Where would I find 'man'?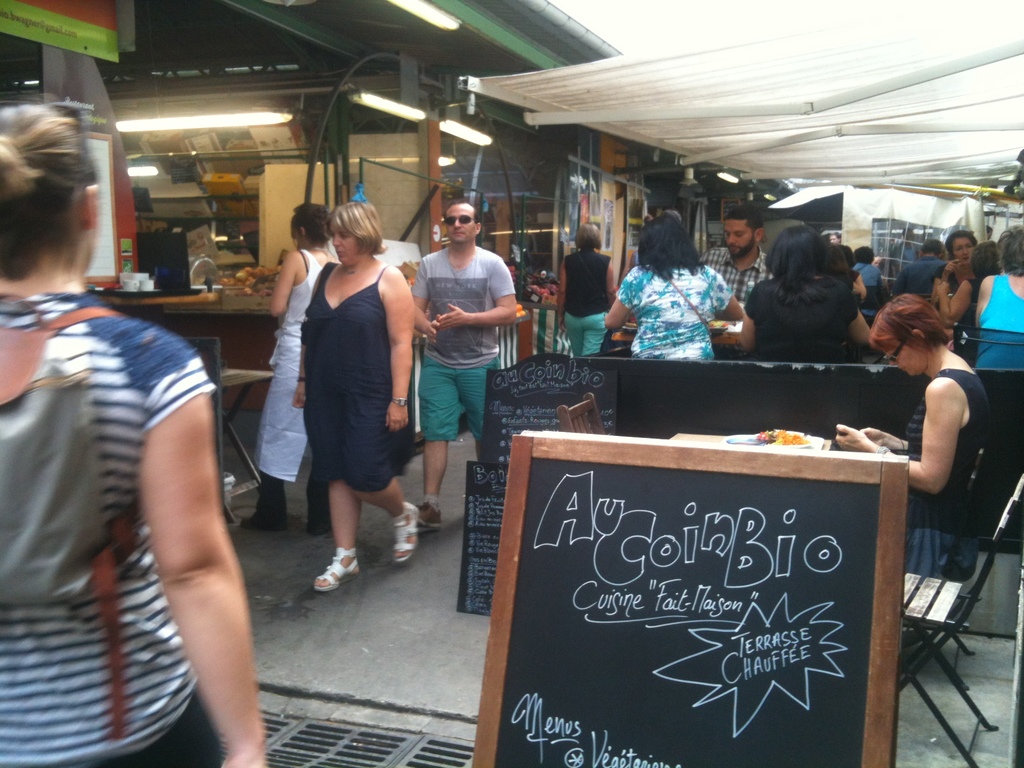
At (395, 198, 522, 506).
